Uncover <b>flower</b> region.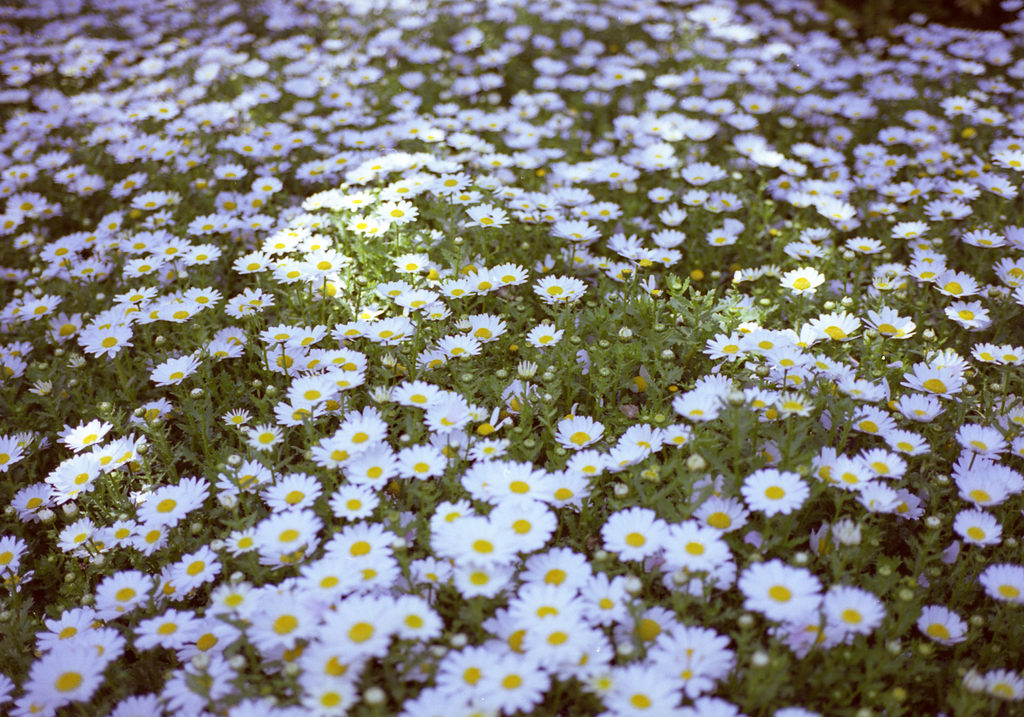
Uncovered: rect(823, 581, 886, 635).
